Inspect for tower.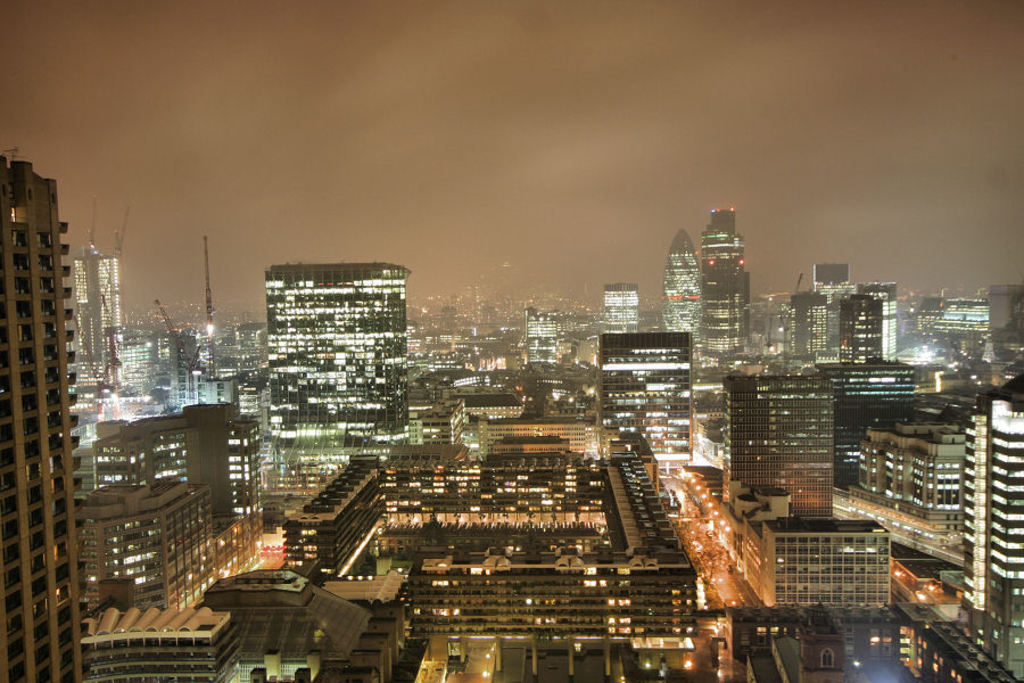
Inspection: BBox(606, 283, 638, 332).
